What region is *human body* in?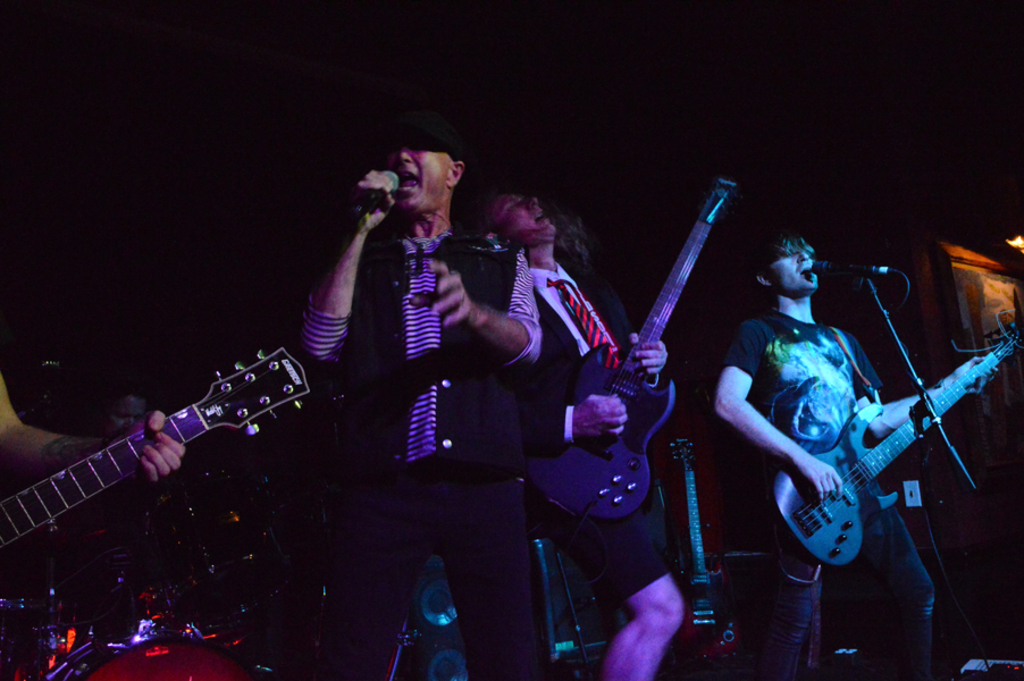
region(293, 141, 627, 675).
